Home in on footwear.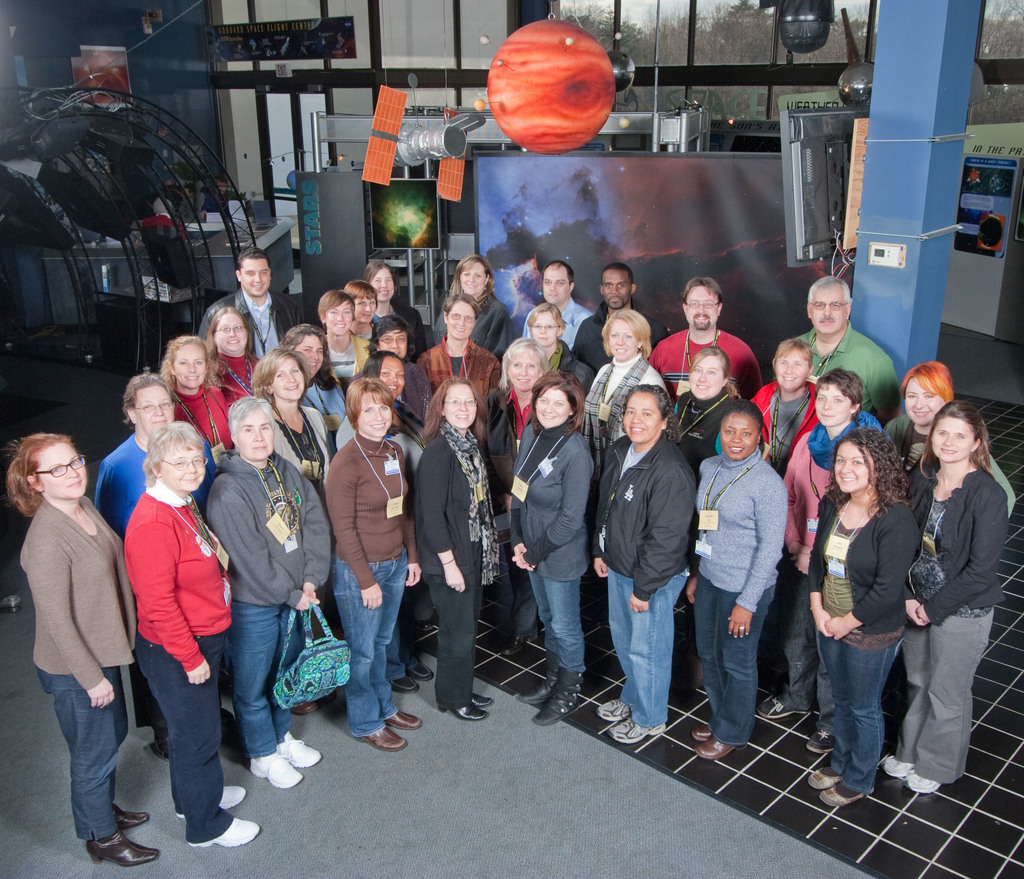
Homed in at 292/696/321/715.
